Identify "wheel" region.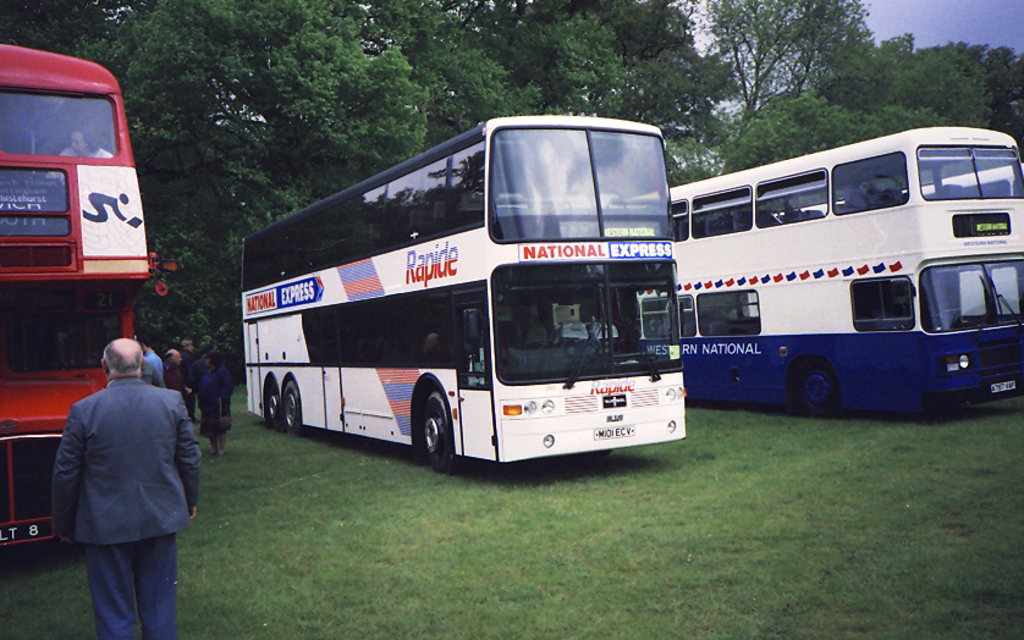
Region: box(268, 385, 282, 429).
